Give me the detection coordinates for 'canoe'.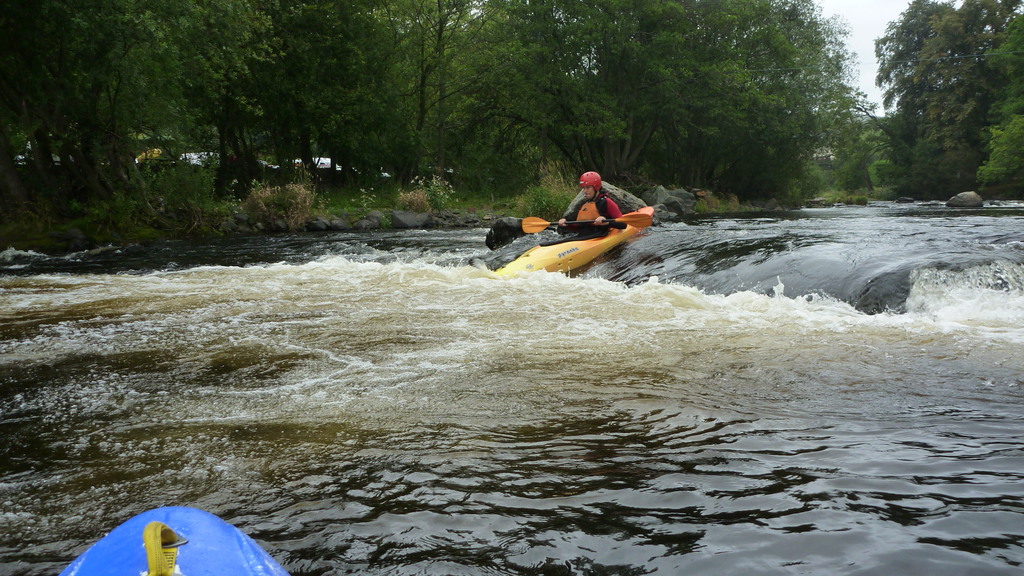
left=479, top=203, right=658, bottom=275.
